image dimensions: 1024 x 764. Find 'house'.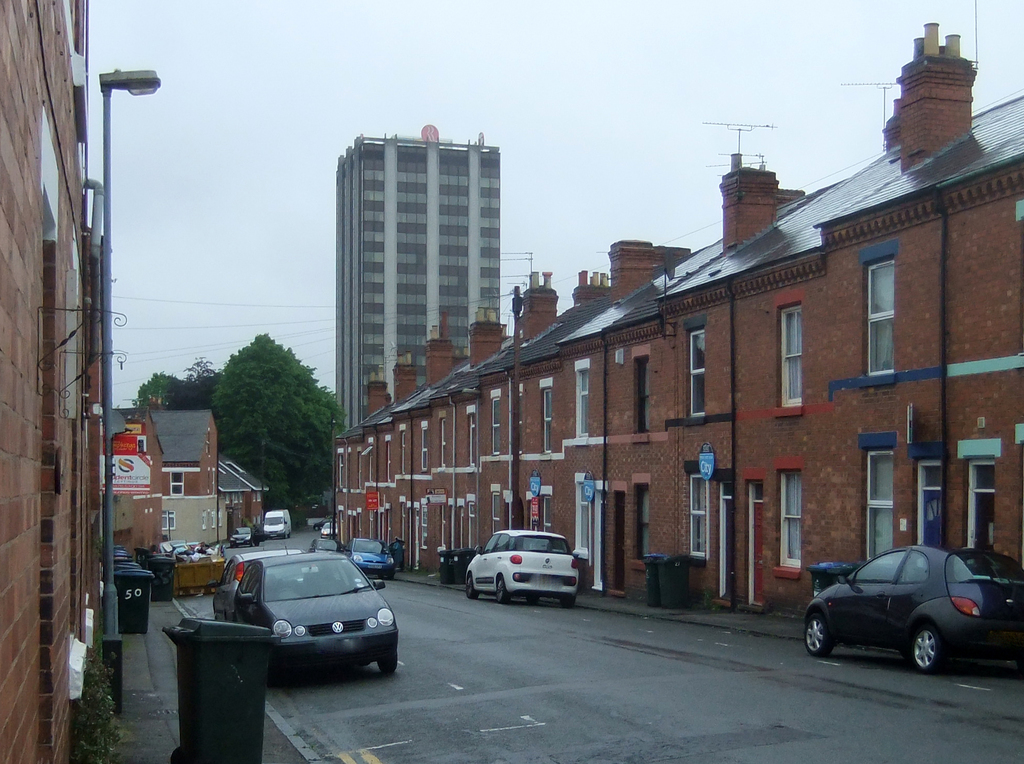
{"left": 335, "top": 20, "right": 1023, "bottom": 627}.
